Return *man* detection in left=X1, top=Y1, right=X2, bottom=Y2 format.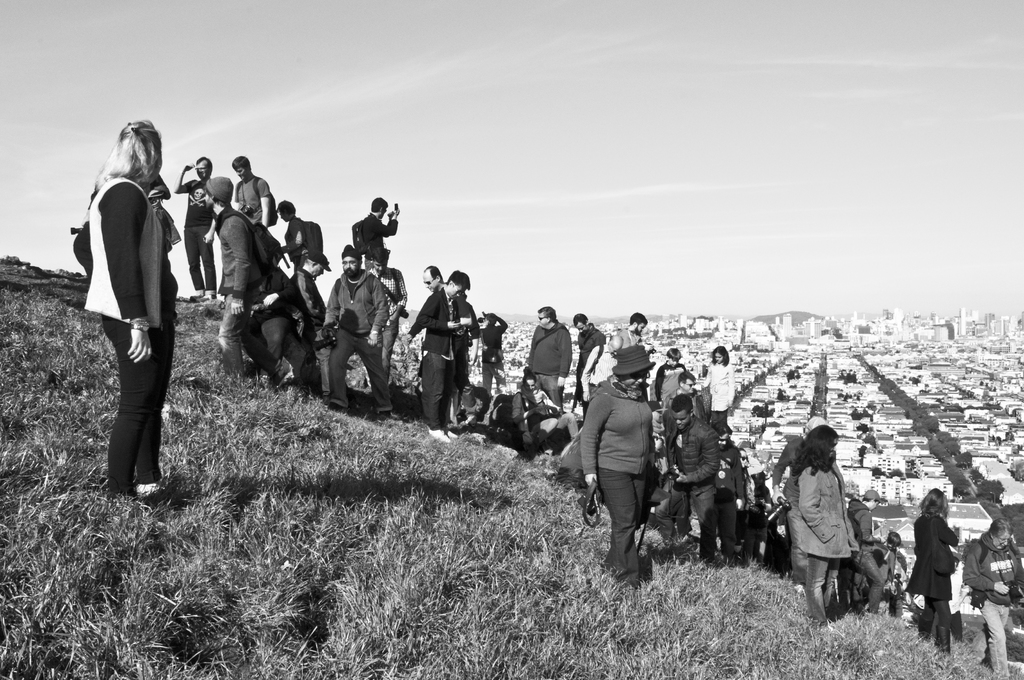
left=419, top=262, right=465, bottom=433.
